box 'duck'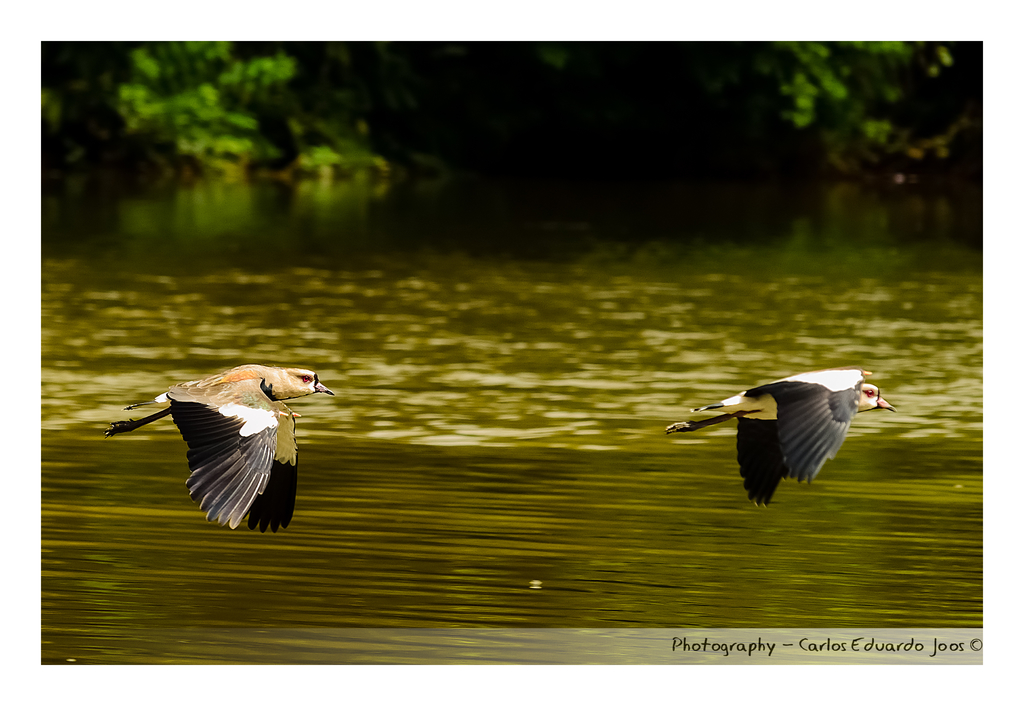
(x1=663, y1=364, x2=902, y2=509)
